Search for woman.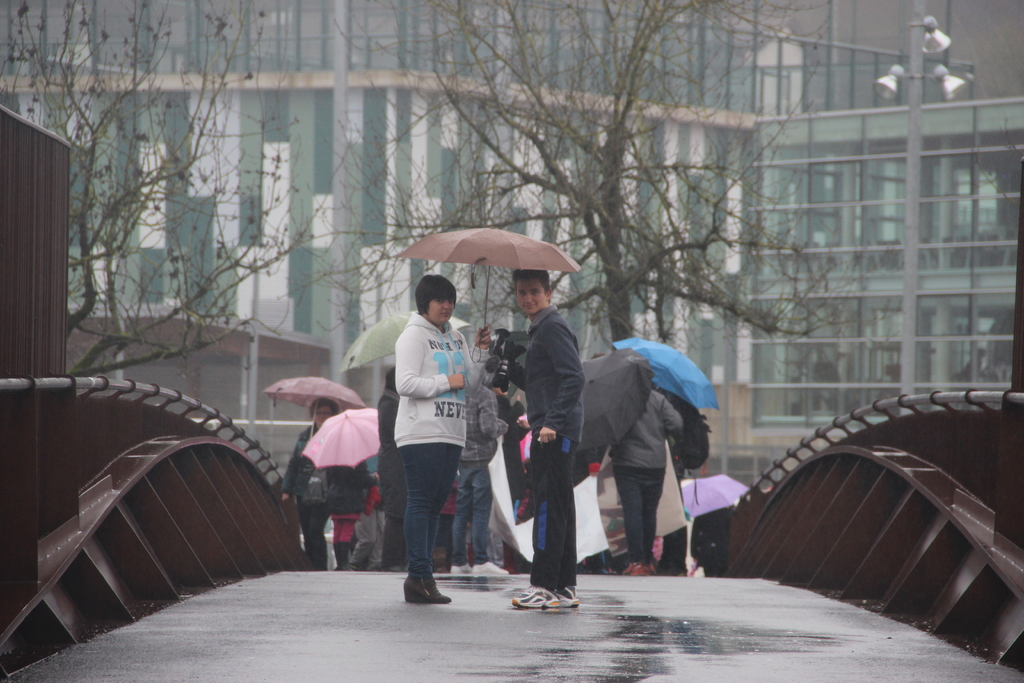
Found at Rect(323, 458, 379, 573).
